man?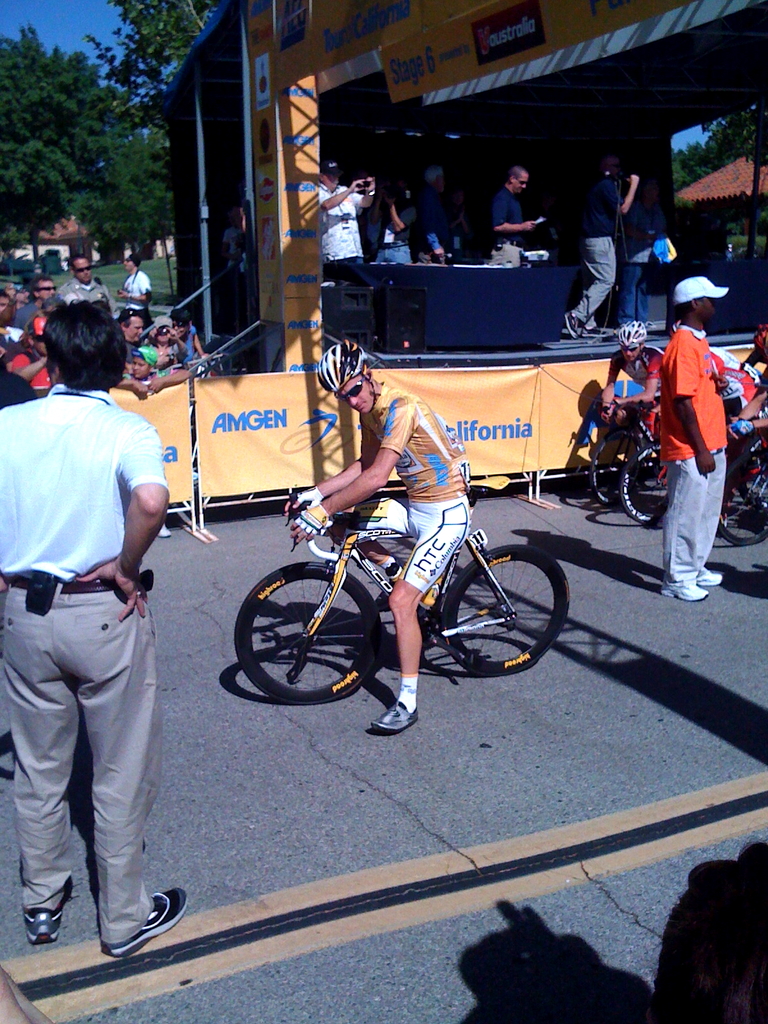
(489,162,538,264)
